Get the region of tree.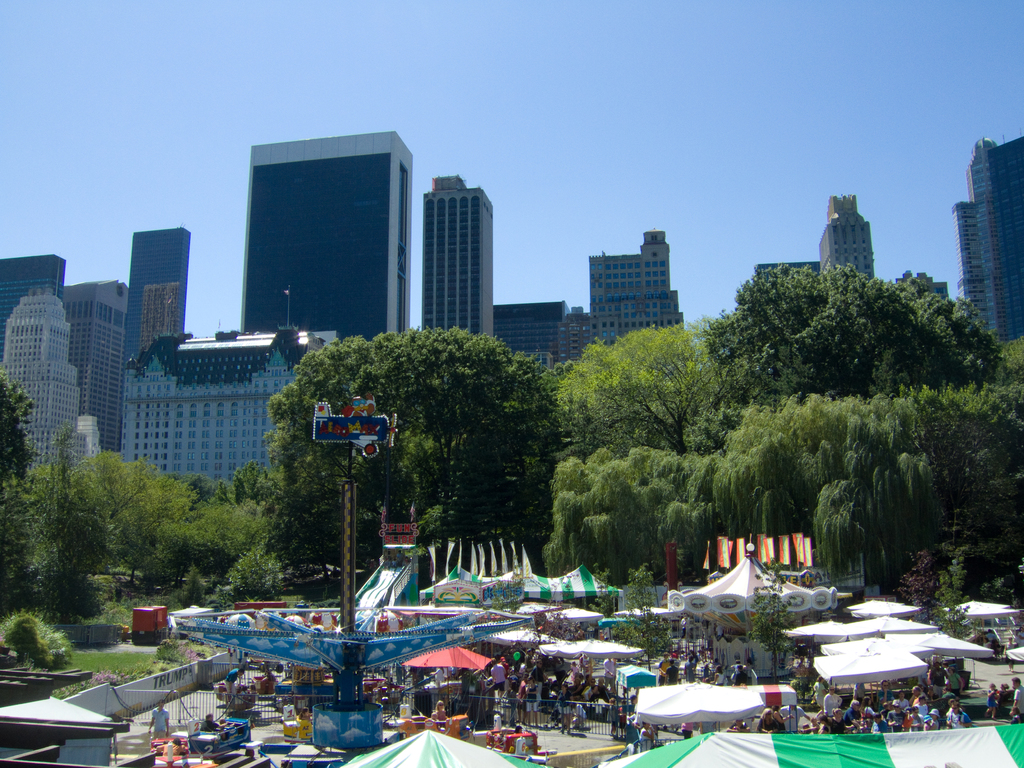
[left=62, top=433, right=211, bottom=607].
